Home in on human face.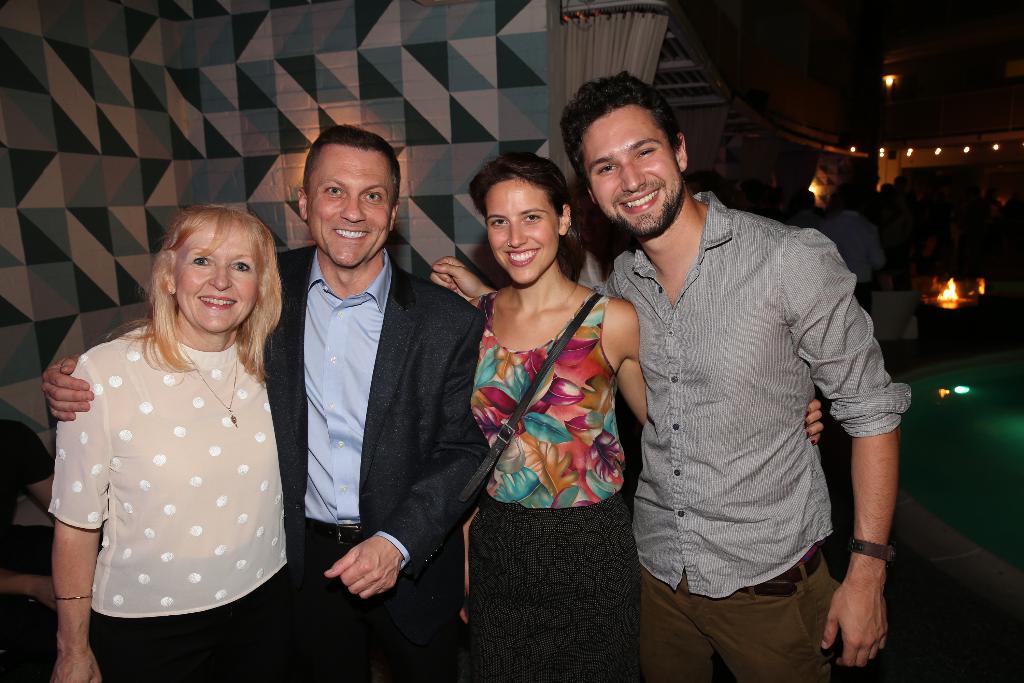
Homed in at [x1=177, y1=222, x2=259, y2=334].
